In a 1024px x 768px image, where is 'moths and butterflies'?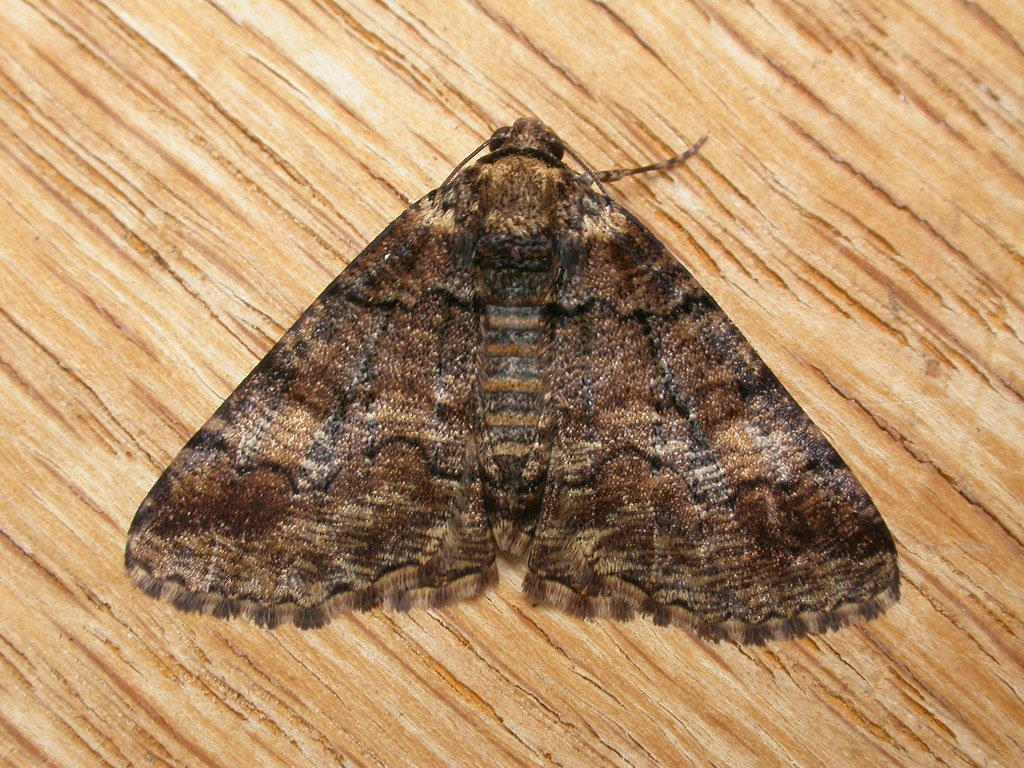
126:114:904:643.
